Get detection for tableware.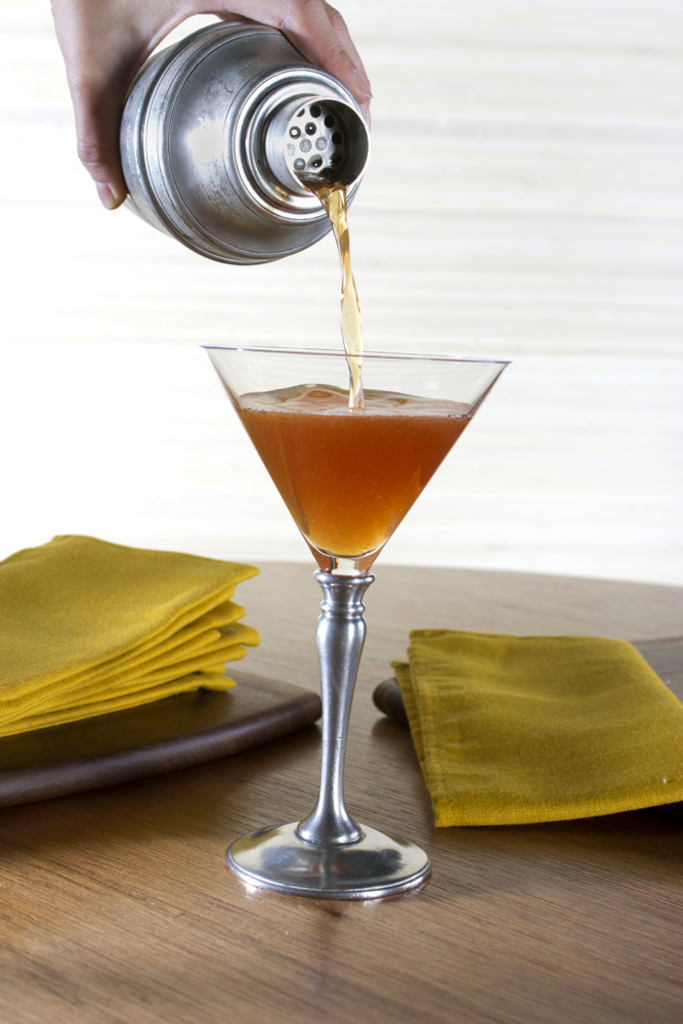
Detection: select_region(215, 344, 477, 908).
